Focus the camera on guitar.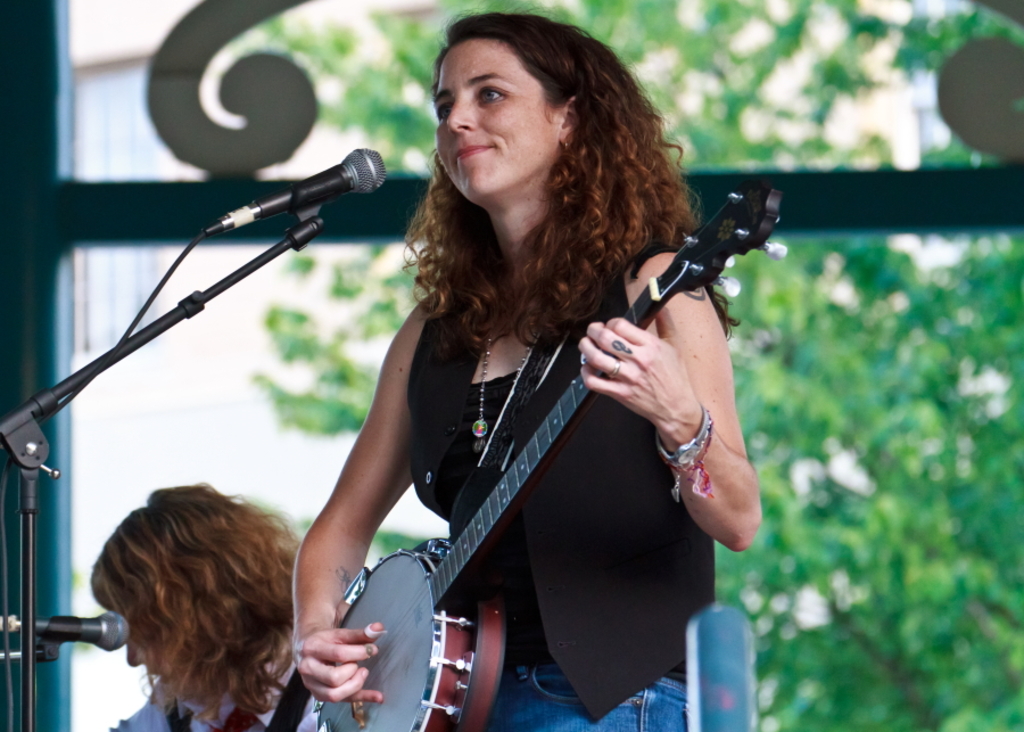
Focus region: <bbox>256, 183, 781, 731</bbox>.
